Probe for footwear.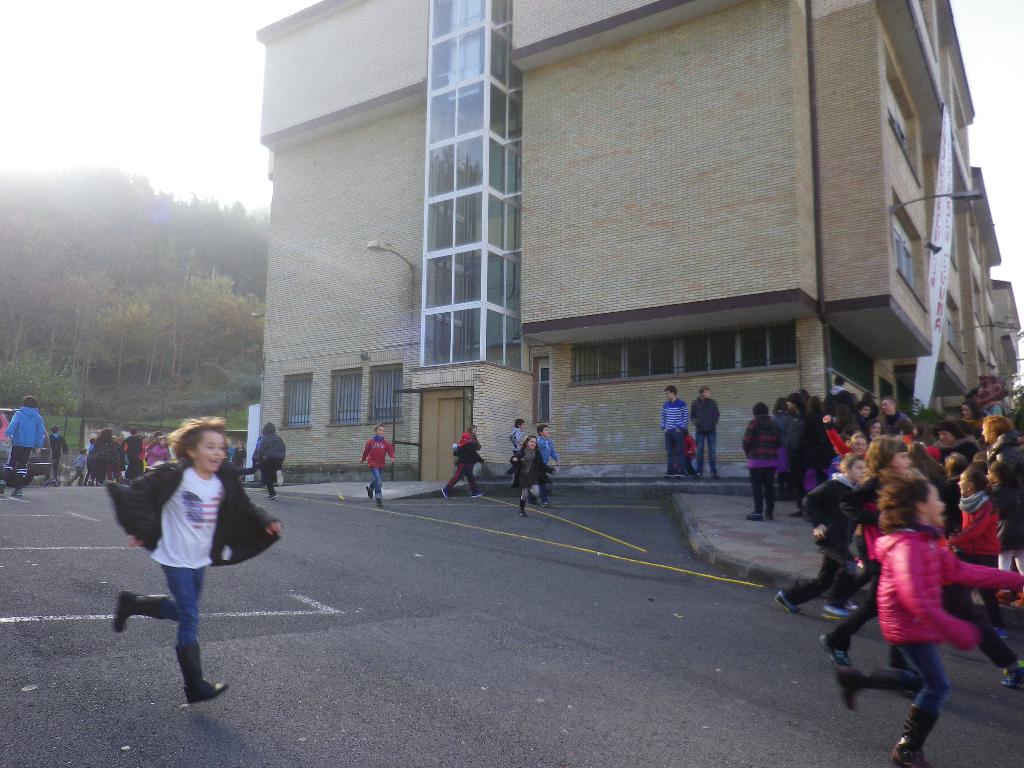
Probe result: 470, 492, 485, 495.
